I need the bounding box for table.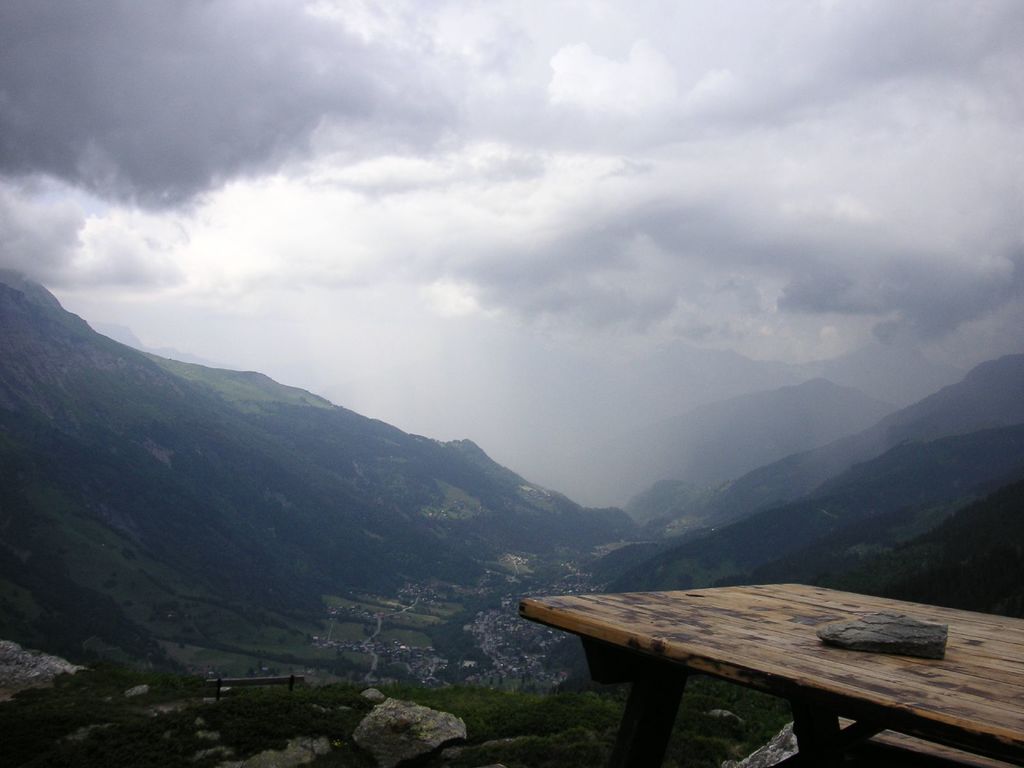
Here it is: locate(515, 579, 1023, 767).
